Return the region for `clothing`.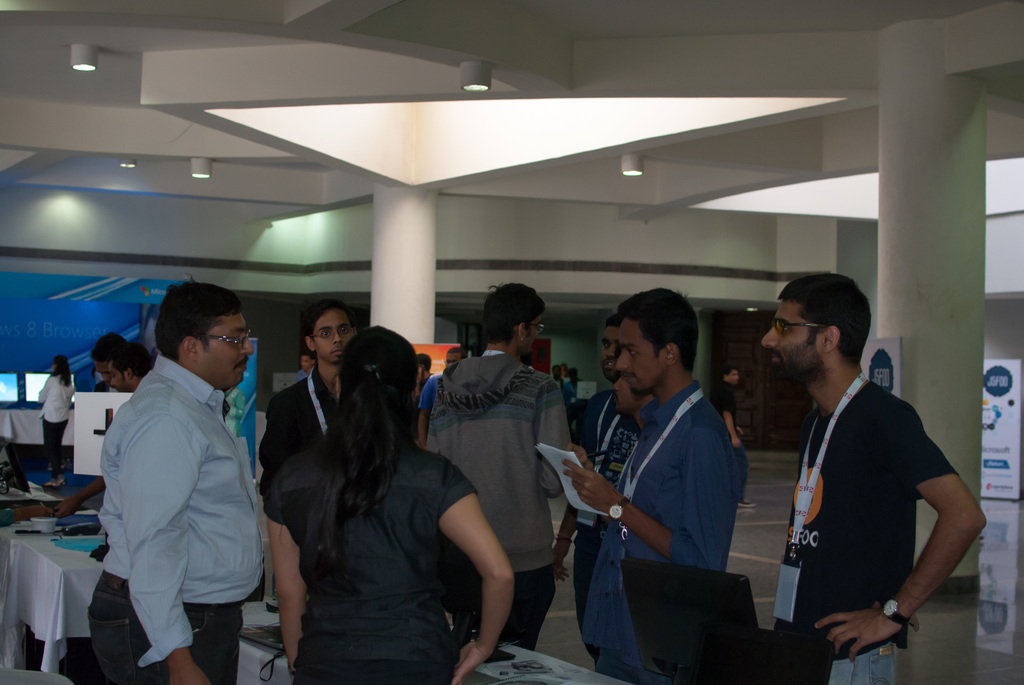
bbox(578, 383, 744, 684).
